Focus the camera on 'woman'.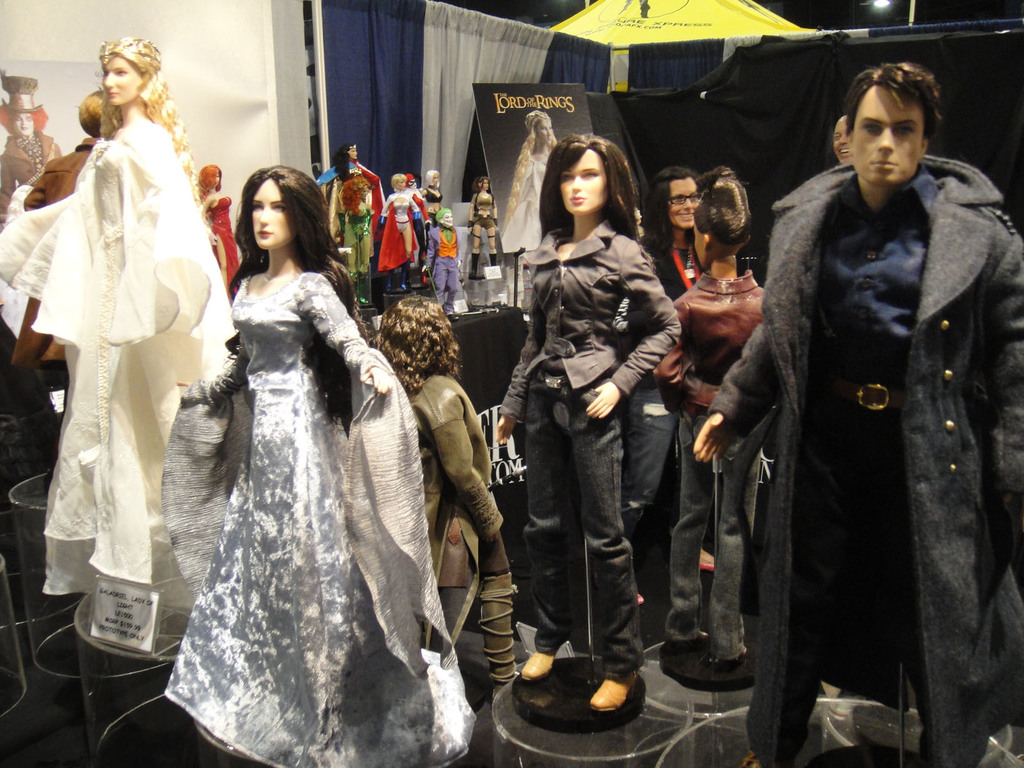
Focus region: x1=366, y1=291, x2=524, y2=696.
